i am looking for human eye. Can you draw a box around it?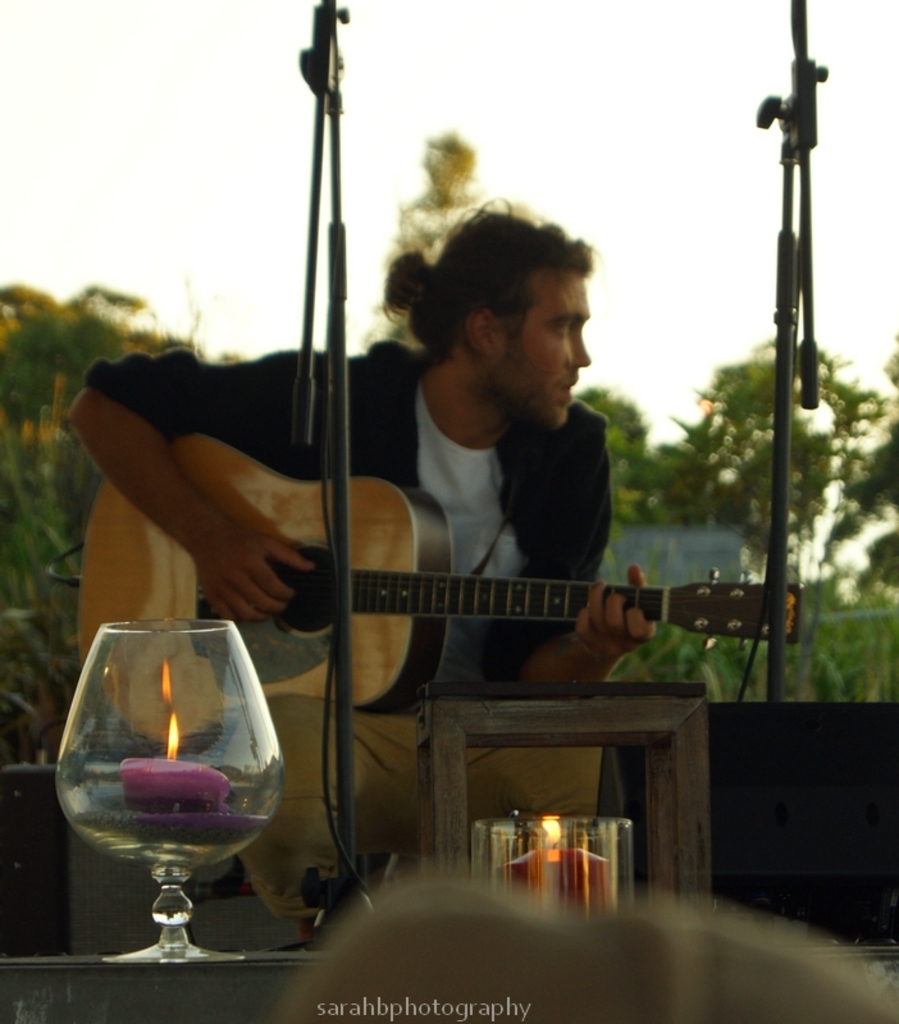
Sure, the bounding box is pyautogui.locateOnScreen(552, 320, 572, 338).
